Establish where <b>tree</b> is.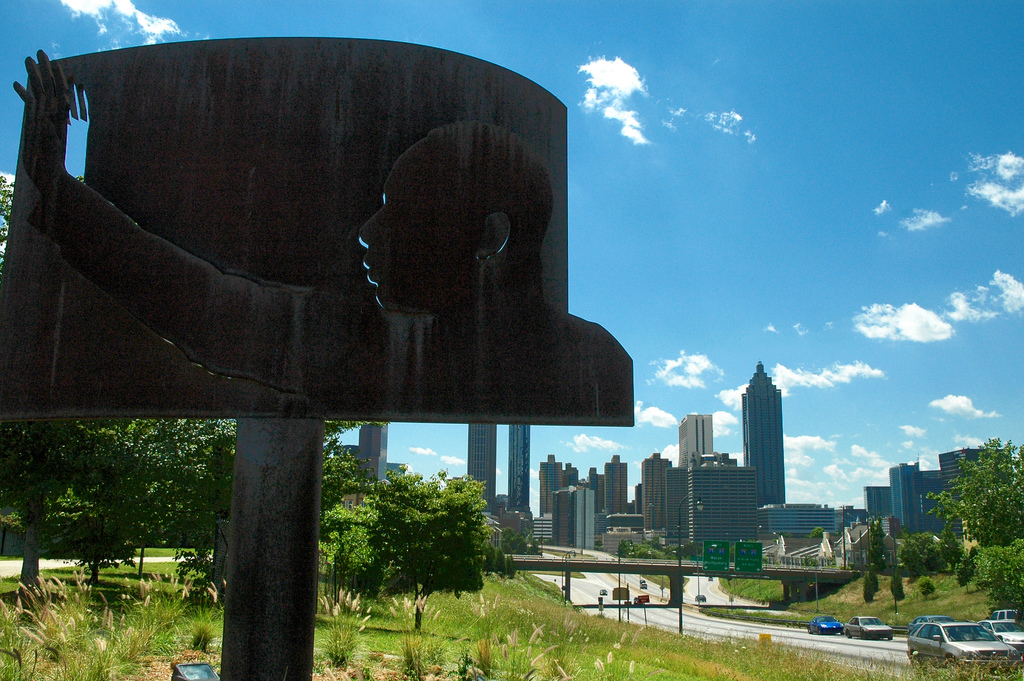
Established at bbox(496, 526, 545, 555).
